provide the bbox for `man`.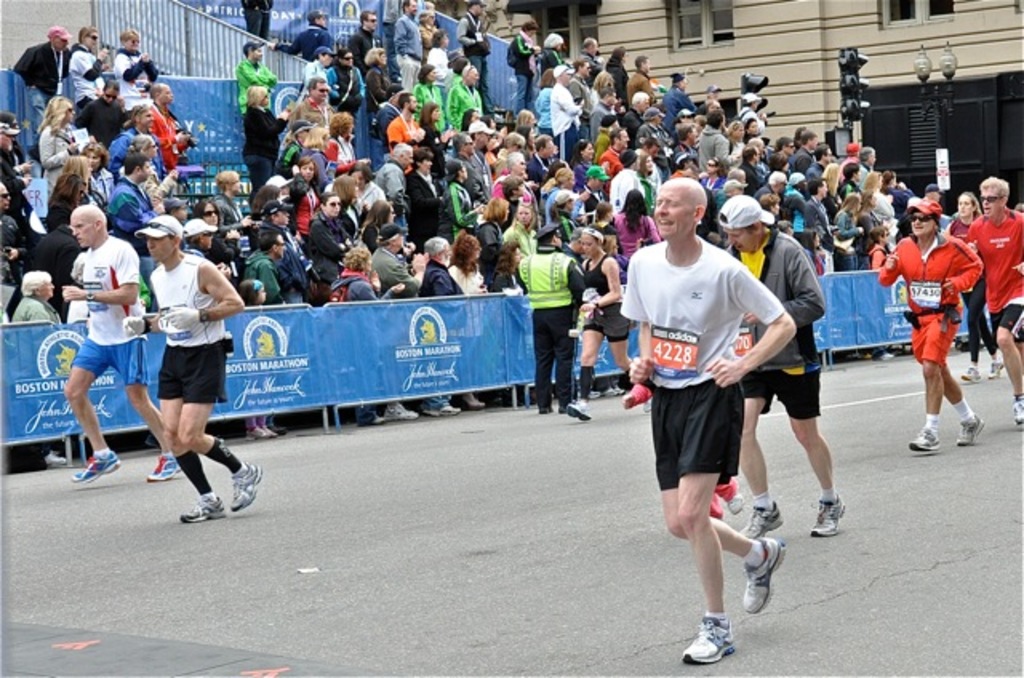
{"left": 667, "top": 122, "right": 699, "bottom": 176}.
